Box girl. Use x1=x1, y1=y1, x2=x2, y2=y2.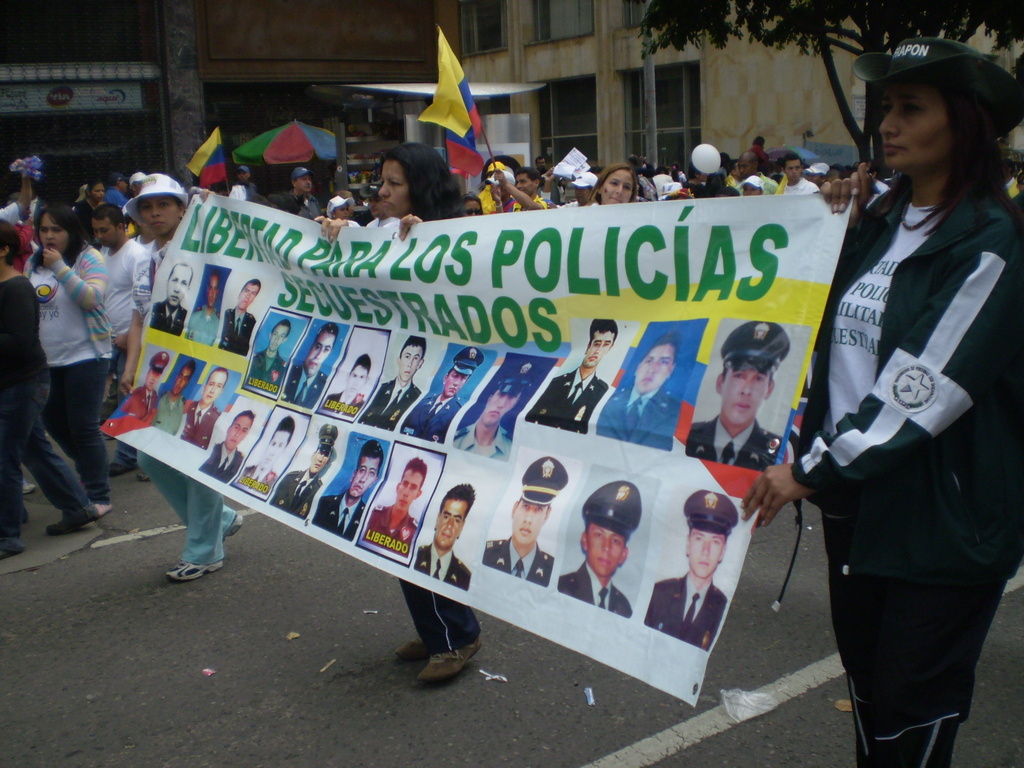
x1=315, y1=140, x2=481, y2=685.
